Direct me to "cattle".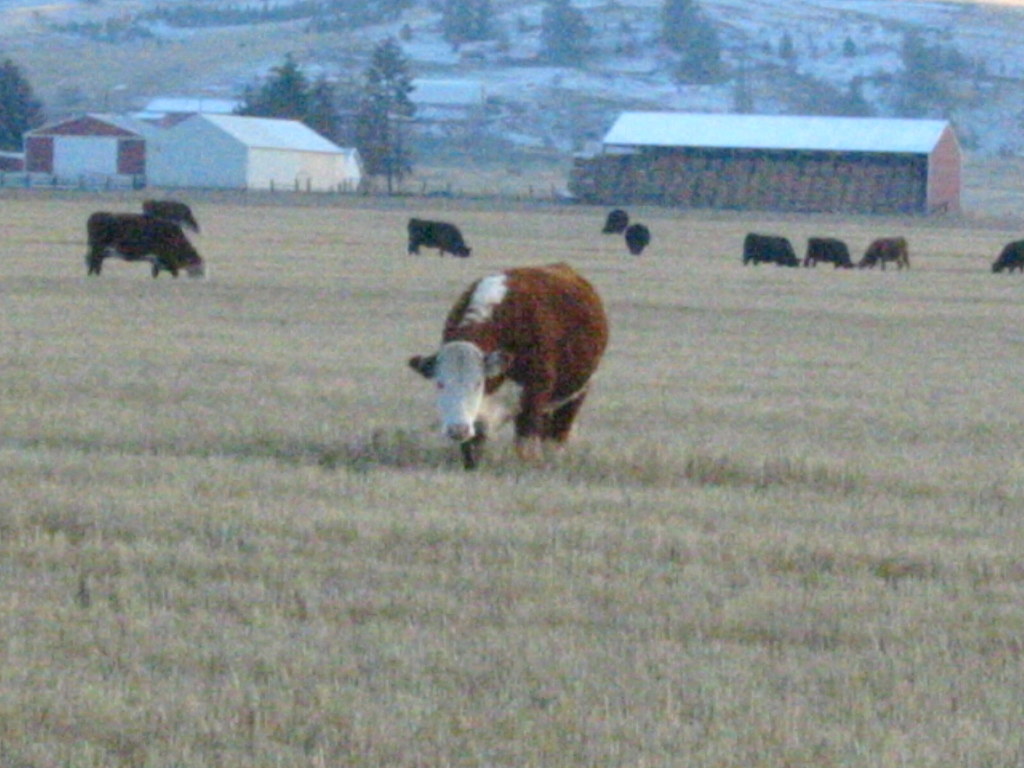
Direction: select_region(141, 201, 202, 237).
